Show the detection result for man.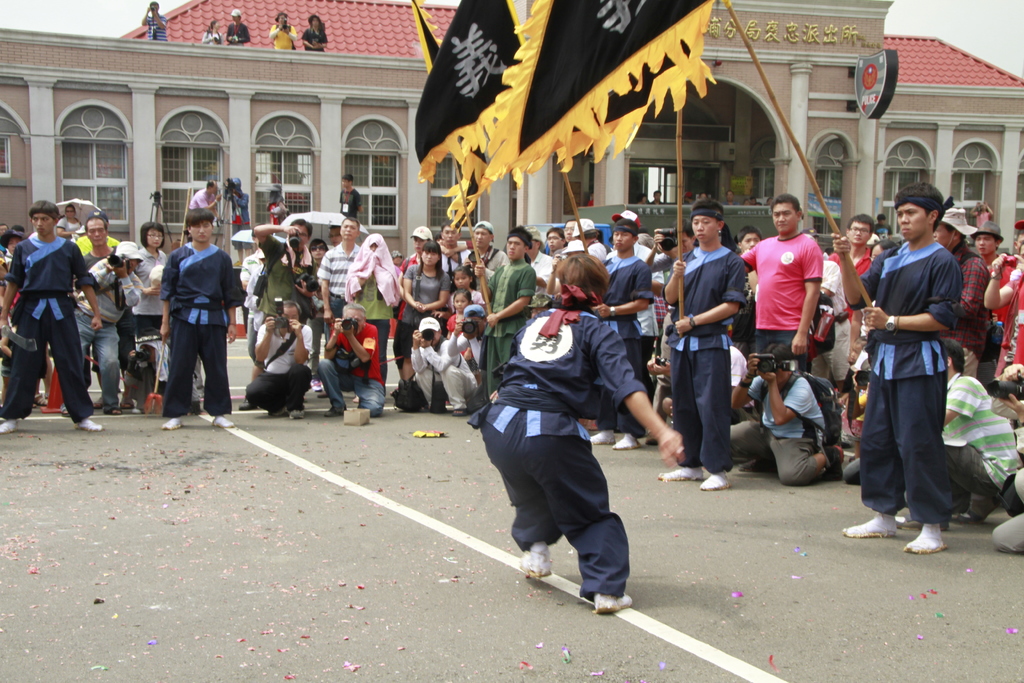
<region>483, 226, 536, 393</region>.
